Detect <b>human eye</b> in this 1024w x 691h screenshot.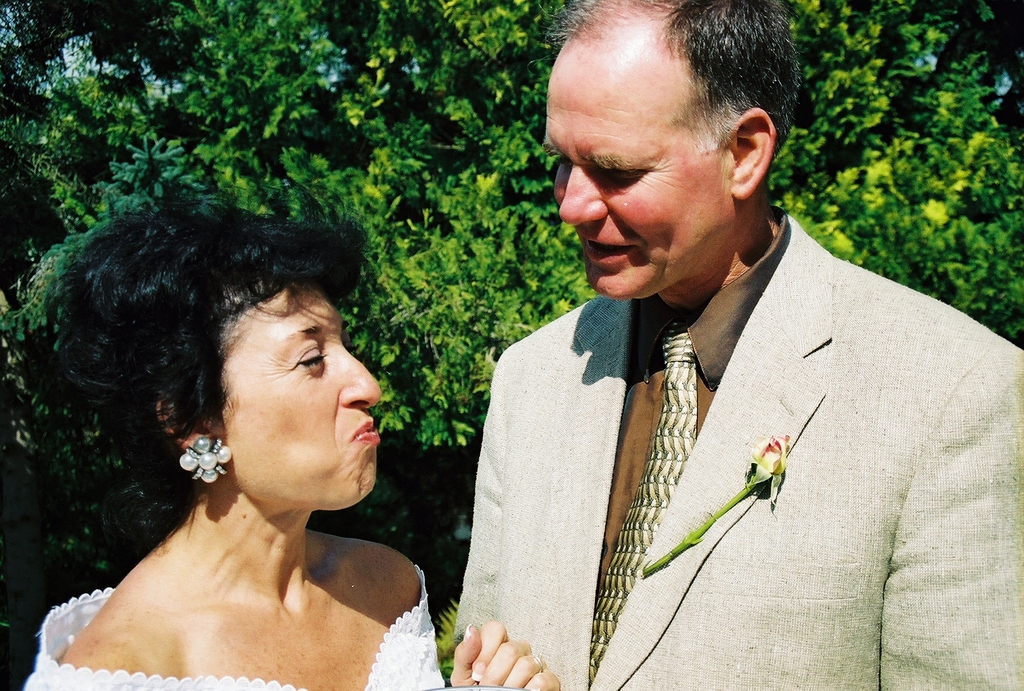
Detection: [595,160,652,184].
